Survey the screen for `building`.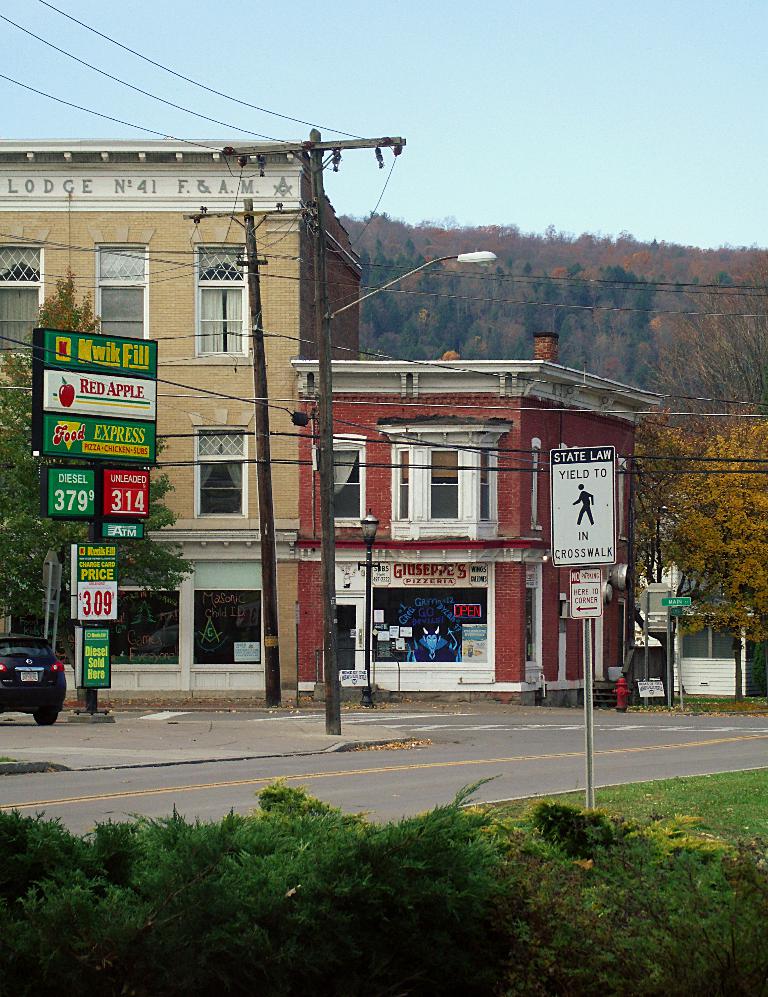
Survey found: Rect(0, 138, 362, 706).
